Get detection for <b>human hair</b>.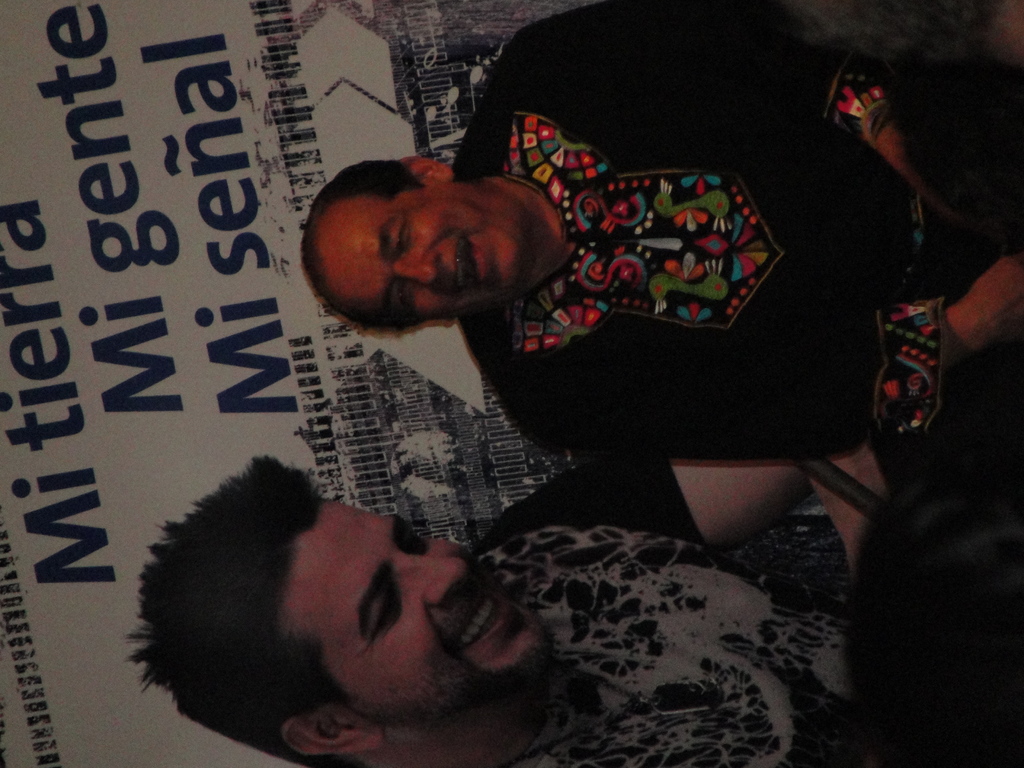
Detection: (left=292, top=160, right=426, bottom=332).
